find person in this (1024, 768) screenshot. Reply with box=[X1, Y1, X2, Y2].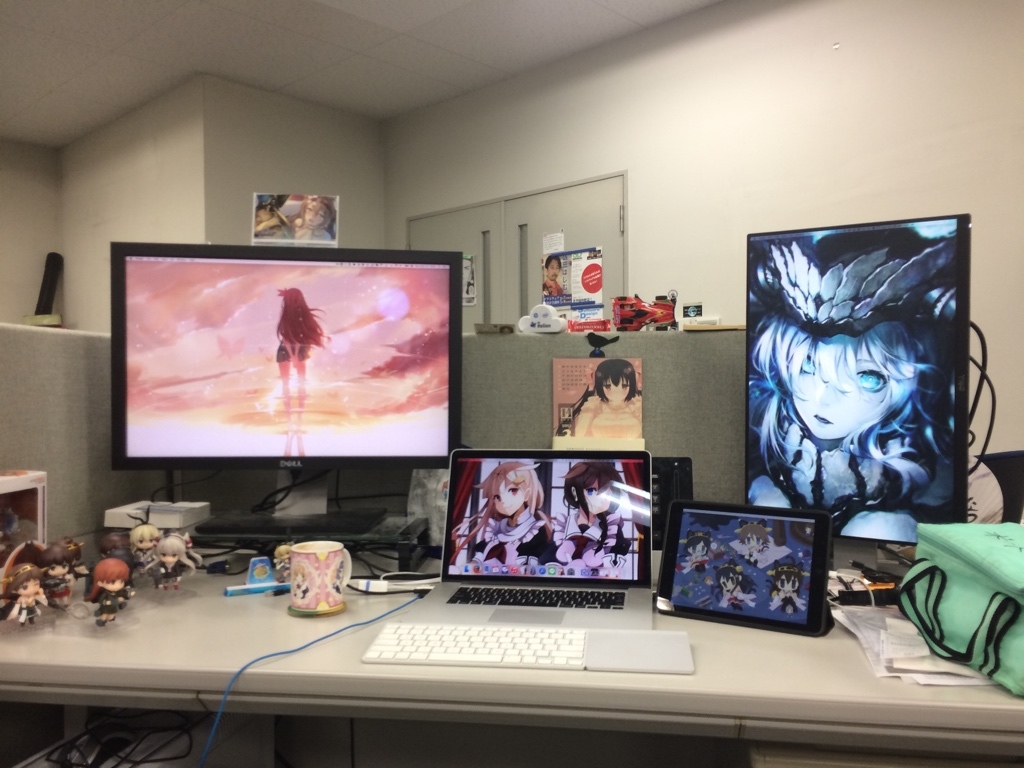
box=[12, 564, 44, 624].
